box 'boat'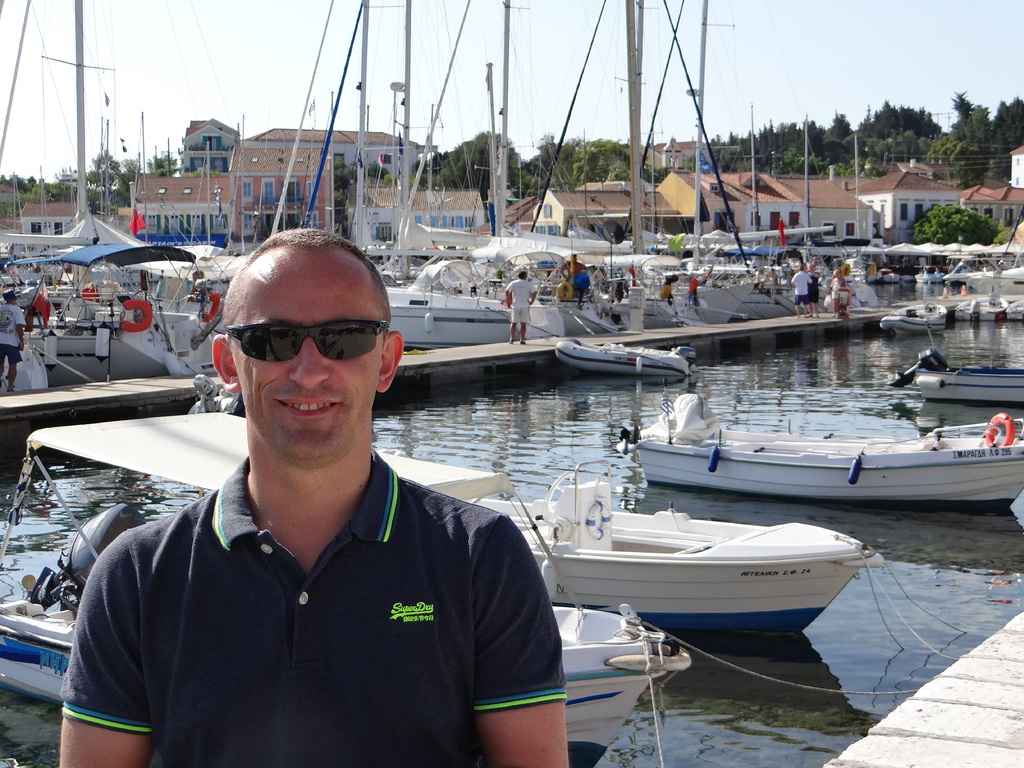
909 357 1023 398
